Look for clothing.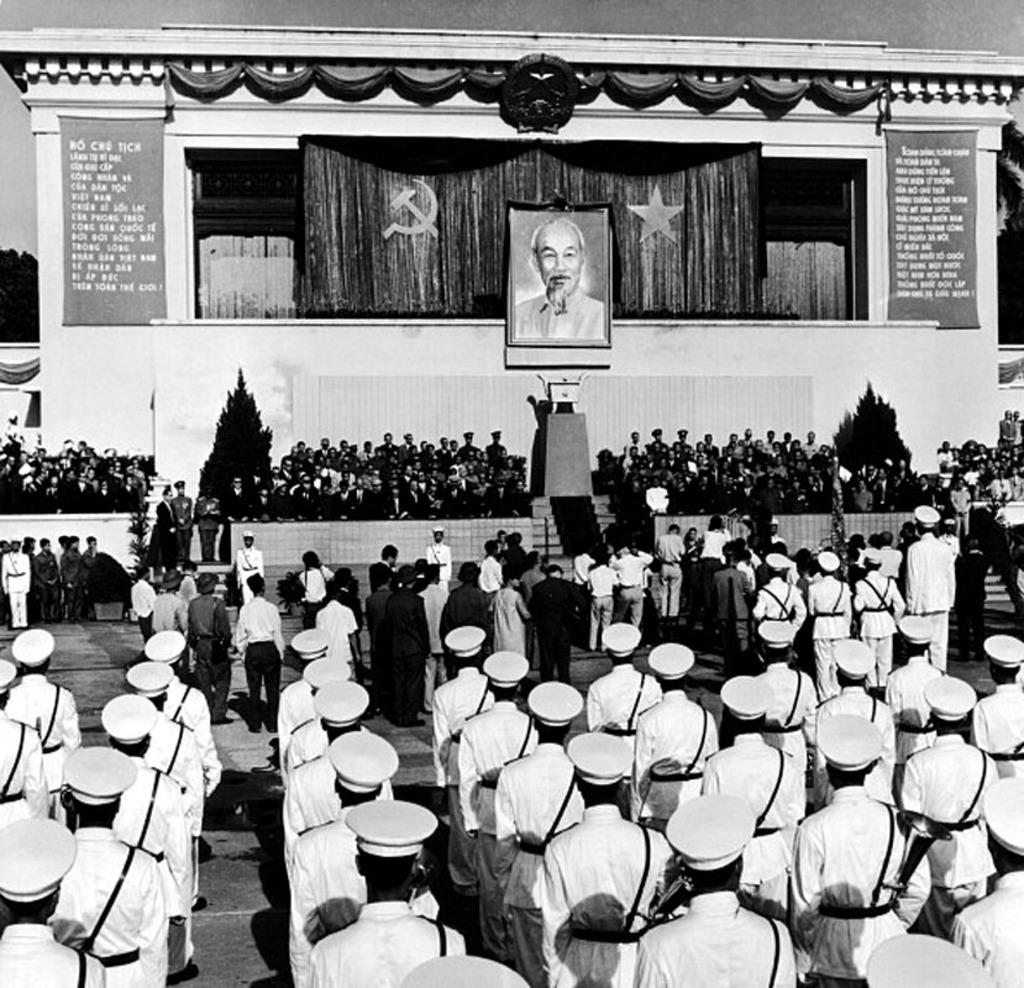
Found: locate(457, 694, 532, 867).
